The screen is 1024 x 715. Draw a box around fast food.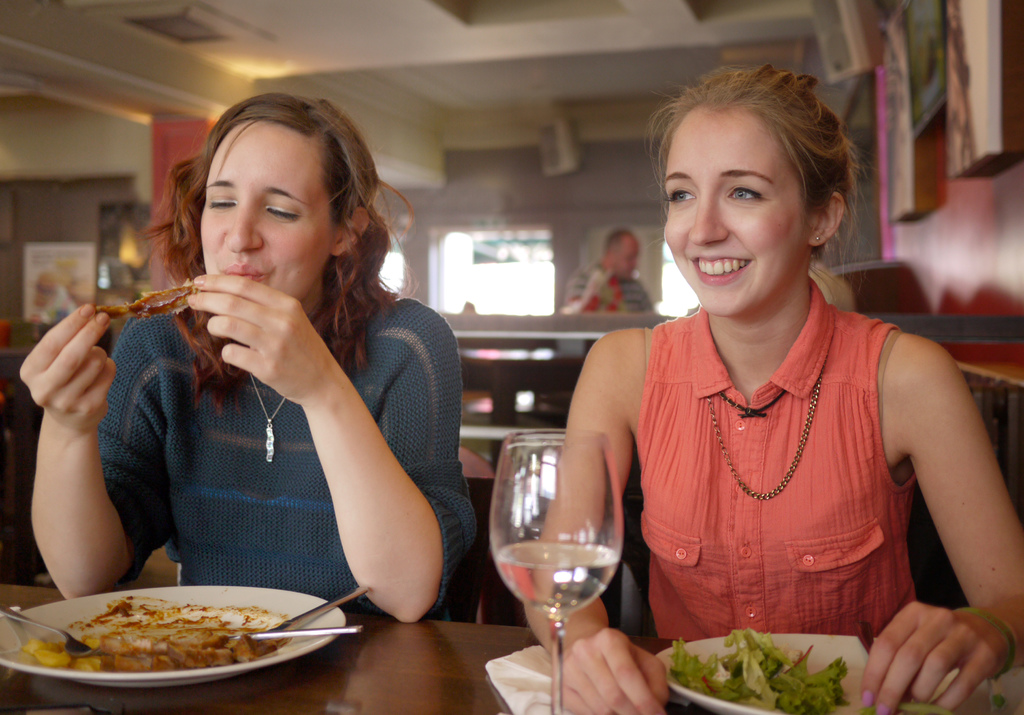
(98, 291, 196, 319).
